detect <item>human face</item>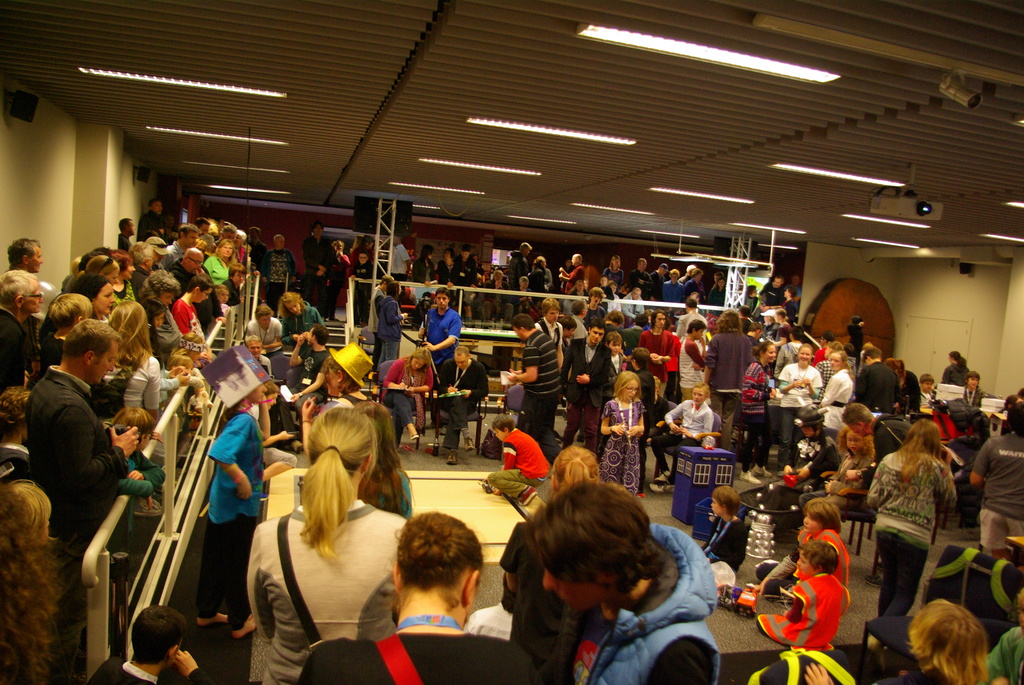
pyautogui.locateOnScreen(197, 286, 213, 304)
